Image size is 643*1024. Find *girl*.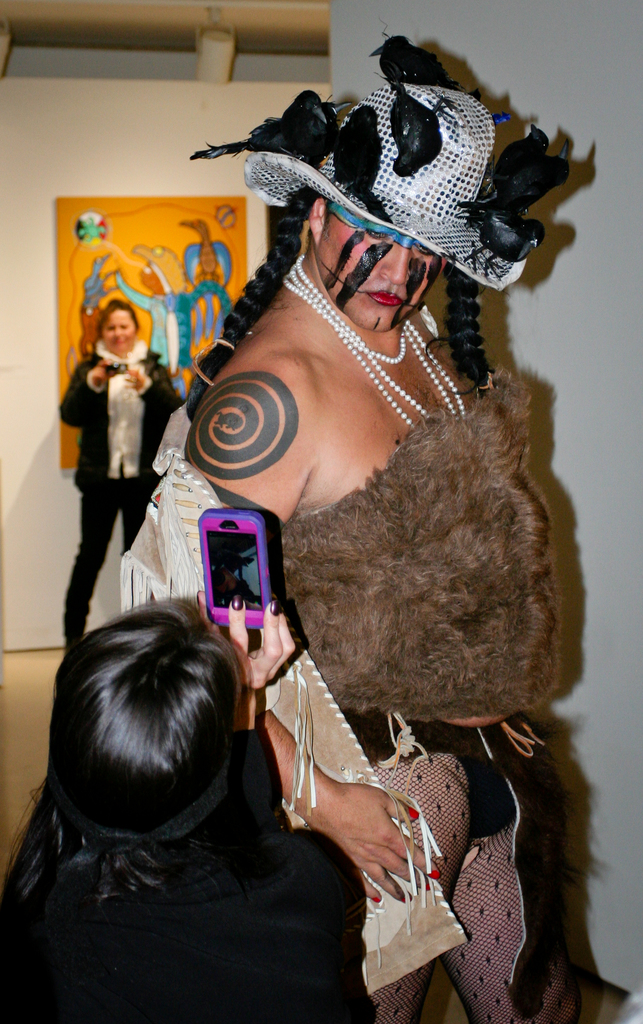
bbox=(122, 33, 578, 1023).
